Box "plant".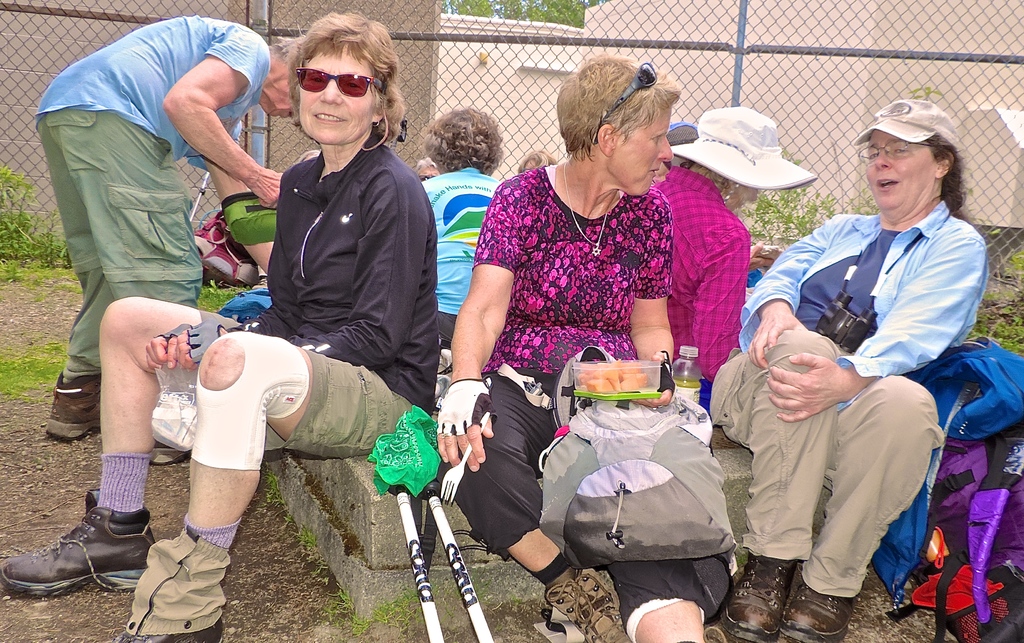
<box>282,510,292,528</box>.
